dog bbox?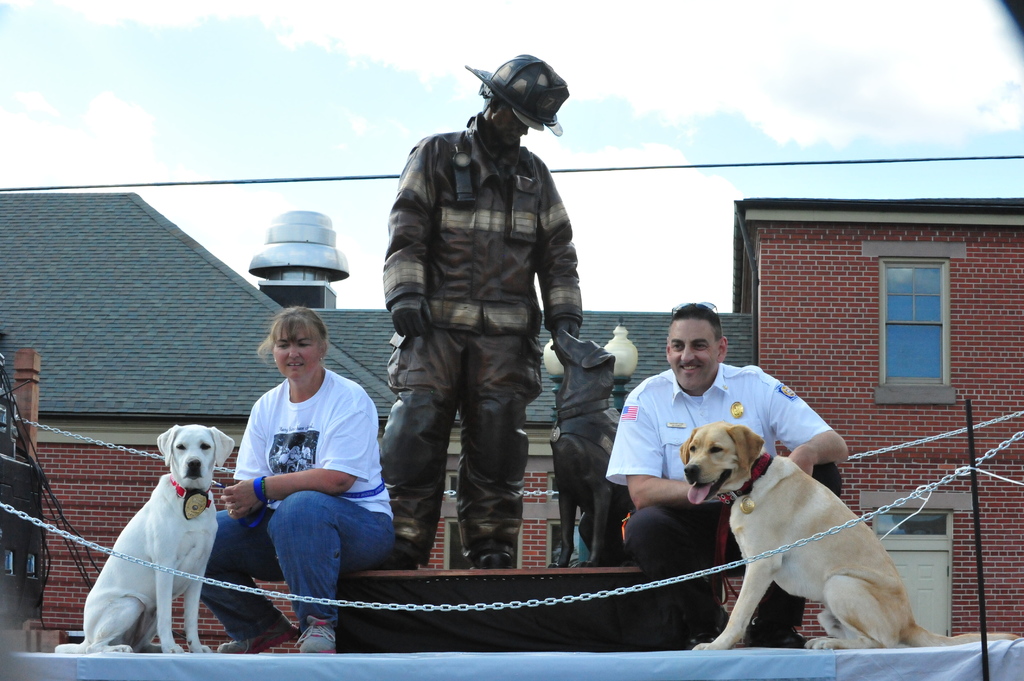
{"left": 50, "top": 426, "right": 235, "bottom": 652}
